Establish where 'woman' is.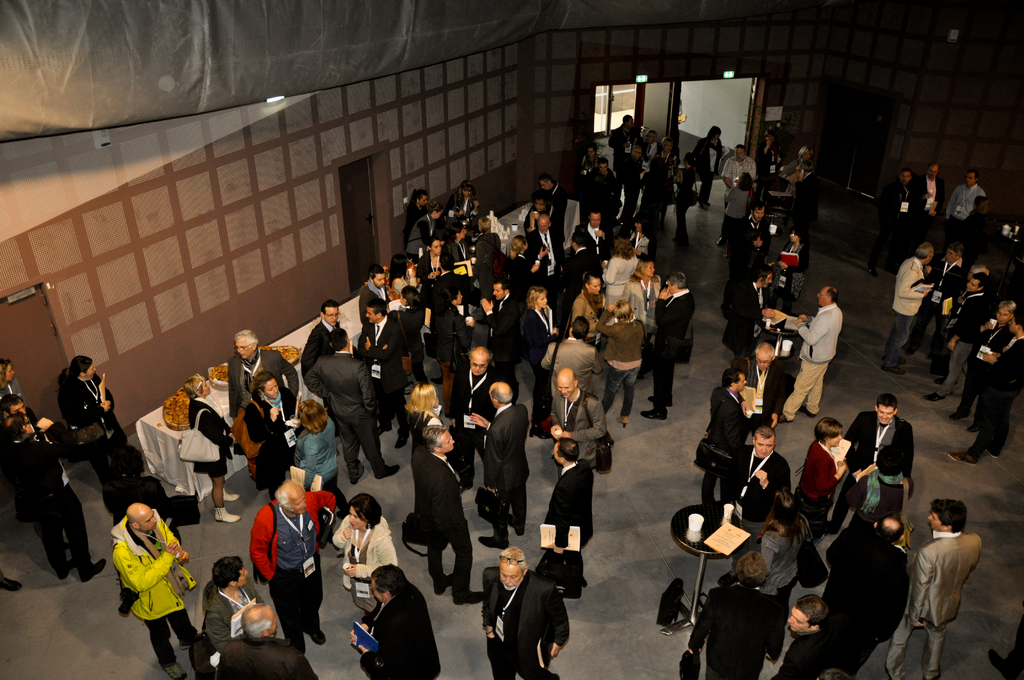
Established at crop(333, 489, 395, 621).
